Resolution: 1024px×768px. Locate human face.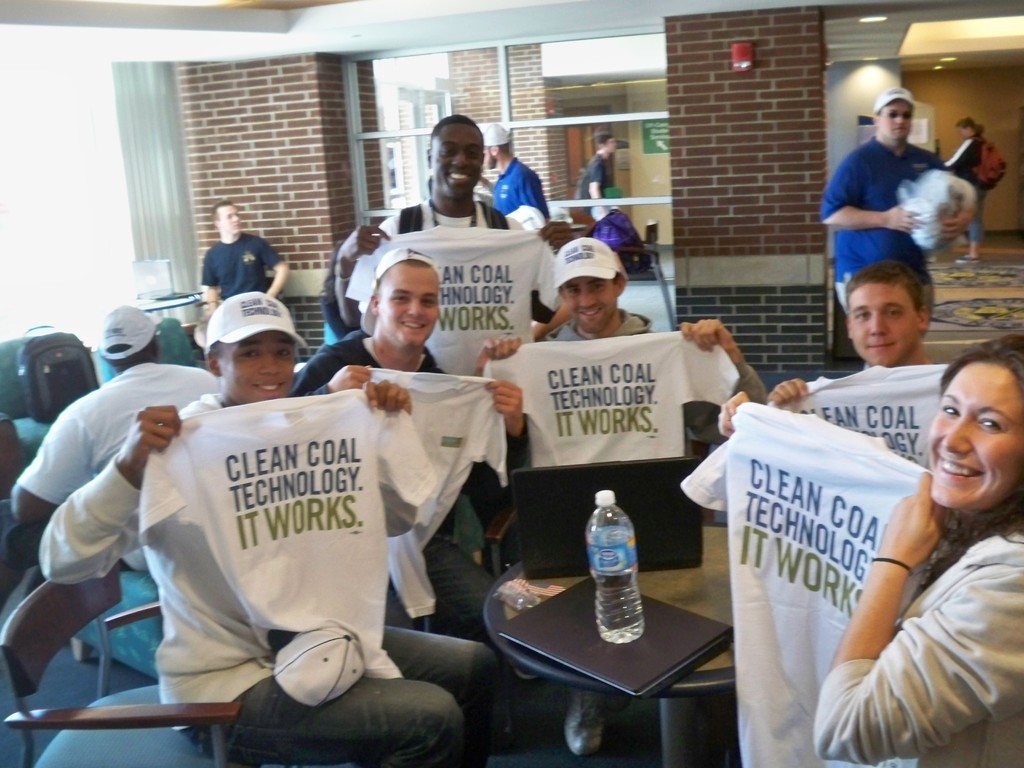
380,266,440,344.
